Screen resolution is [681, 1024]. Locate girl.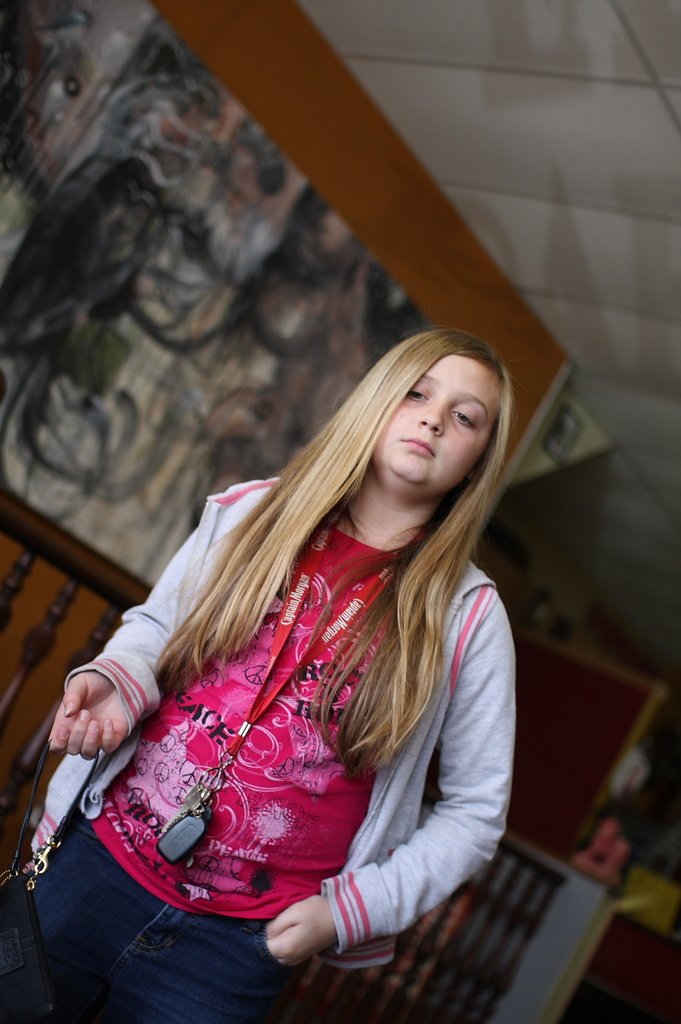
<region>0, 332, 517, 1023</region>.
